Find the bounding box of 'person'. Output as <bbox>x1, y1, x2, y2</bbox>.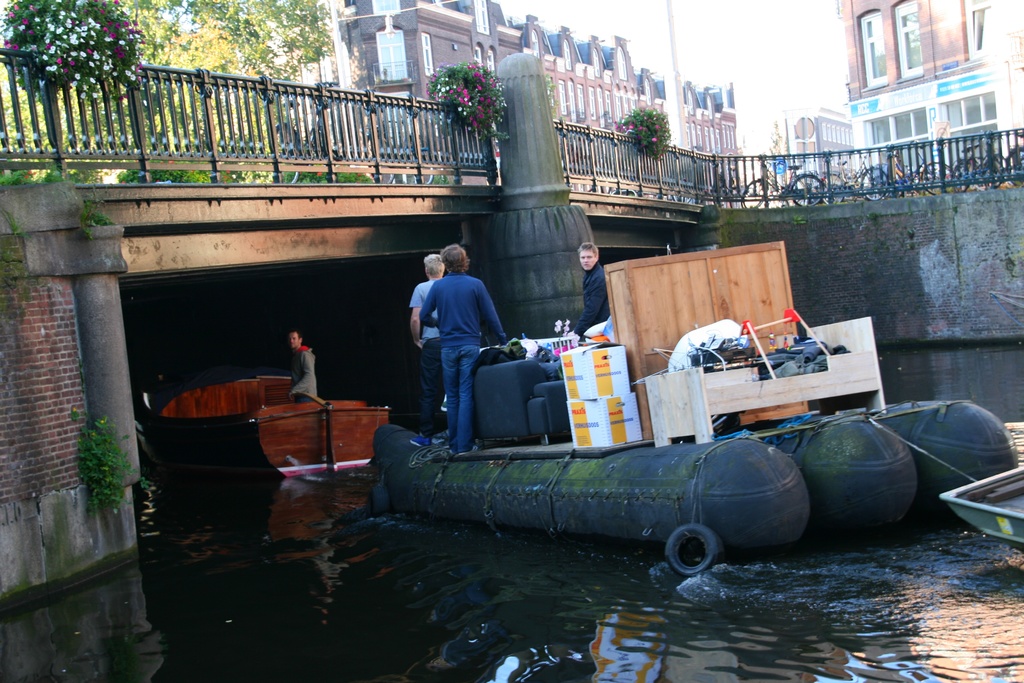
<bbox>579, 242, 615, 339</bbox>.
